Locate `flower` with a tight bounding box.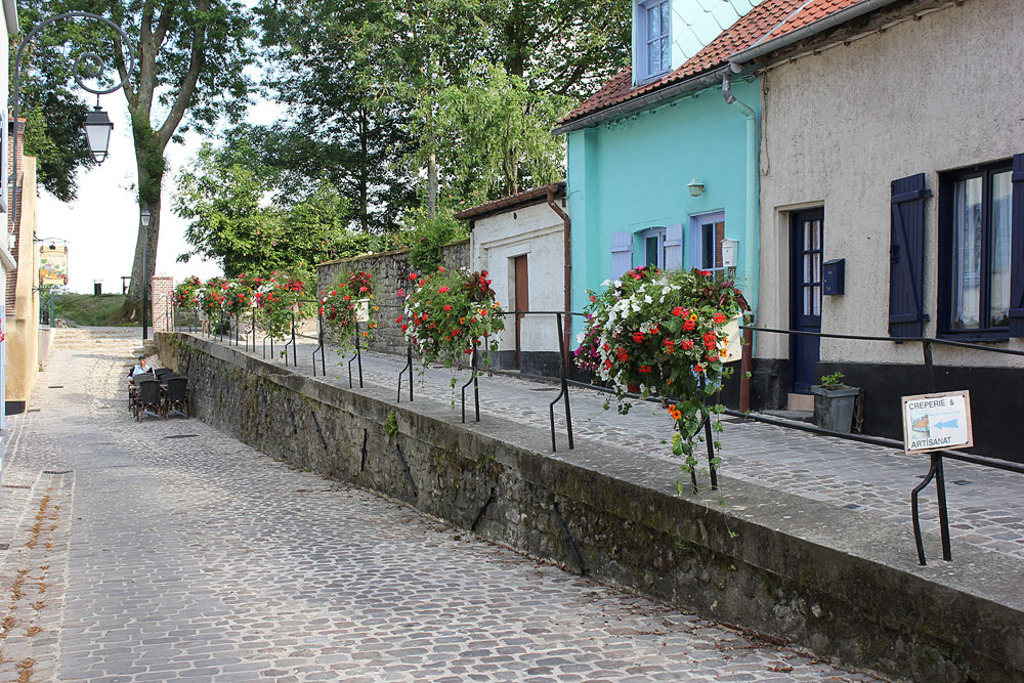
<bbox>709, 305, 731, 329</bbox>.
